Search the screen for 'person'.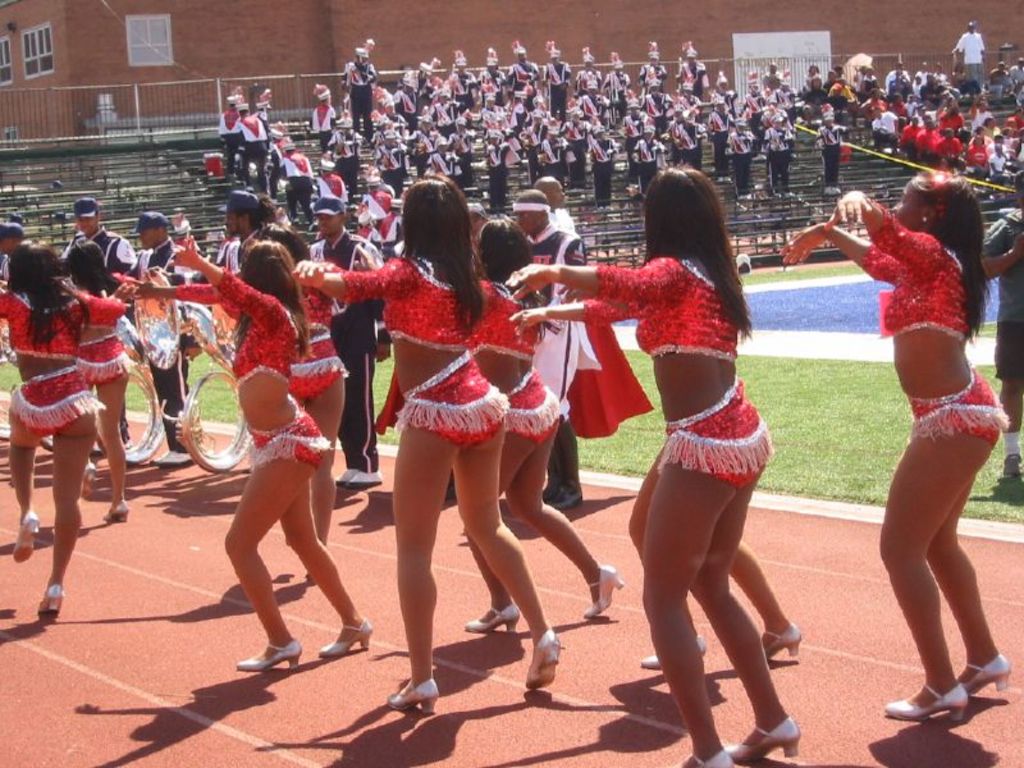
Found at bbox=(65, 196, 134, 275).
